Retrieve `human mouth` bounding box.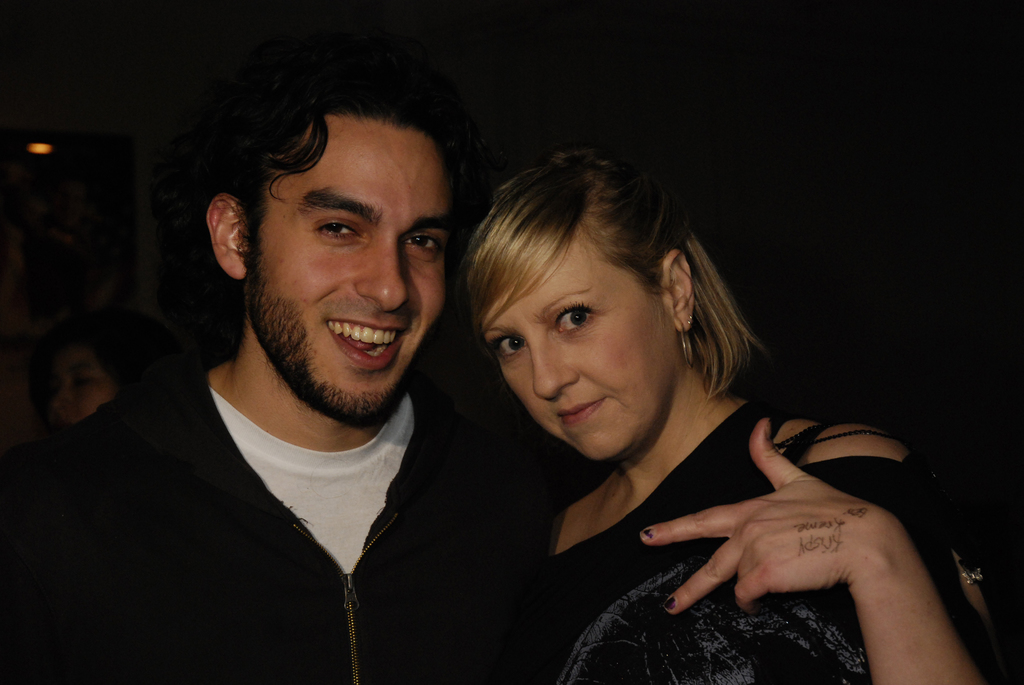
Bounding box: bbox(326, 321, 408, 368).
